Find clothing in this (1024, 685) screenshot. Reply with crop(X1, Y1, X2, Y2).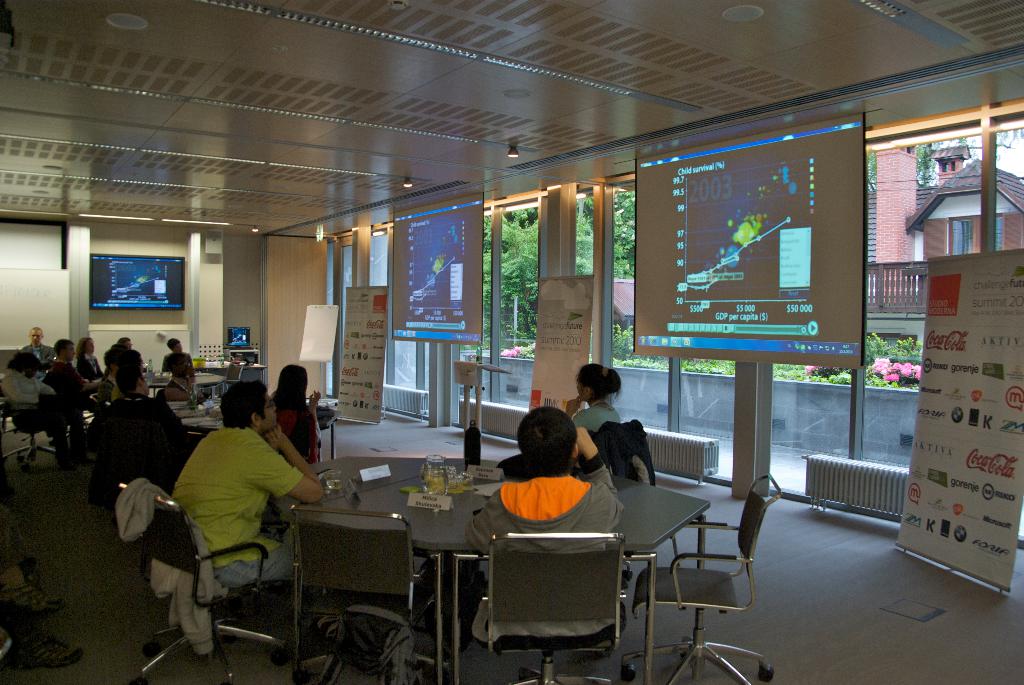
crop(160, 395, 311, 624).
